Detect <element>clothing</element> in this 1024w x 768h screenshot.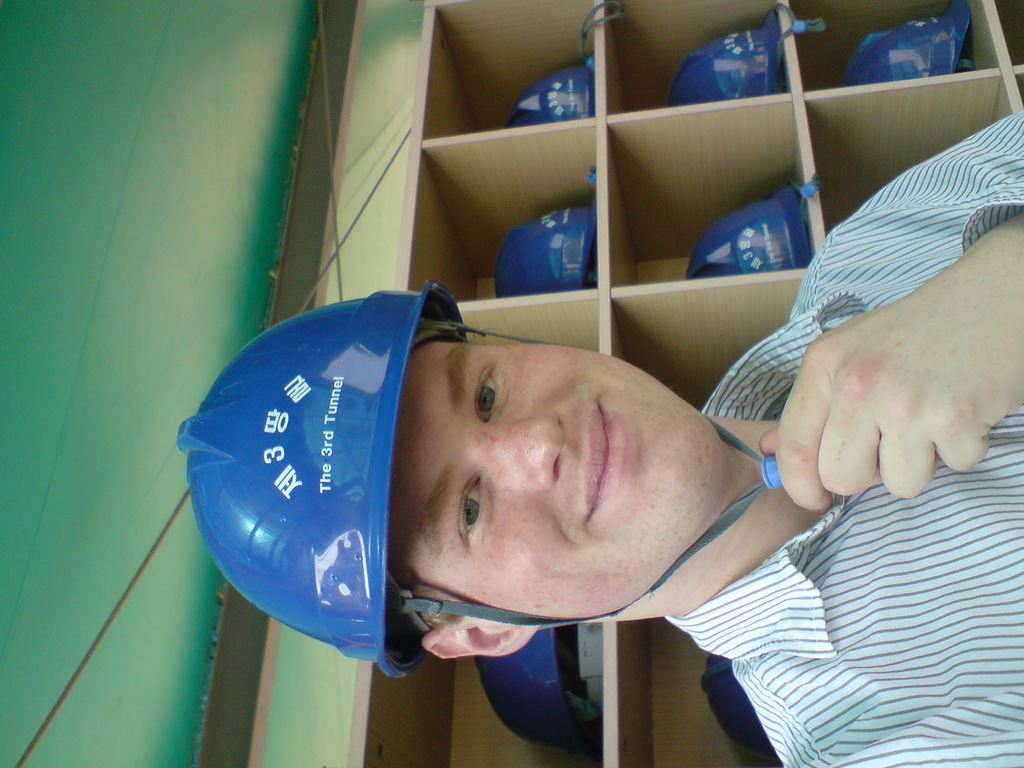
Detection: box(664, 108, 1023, 767).
